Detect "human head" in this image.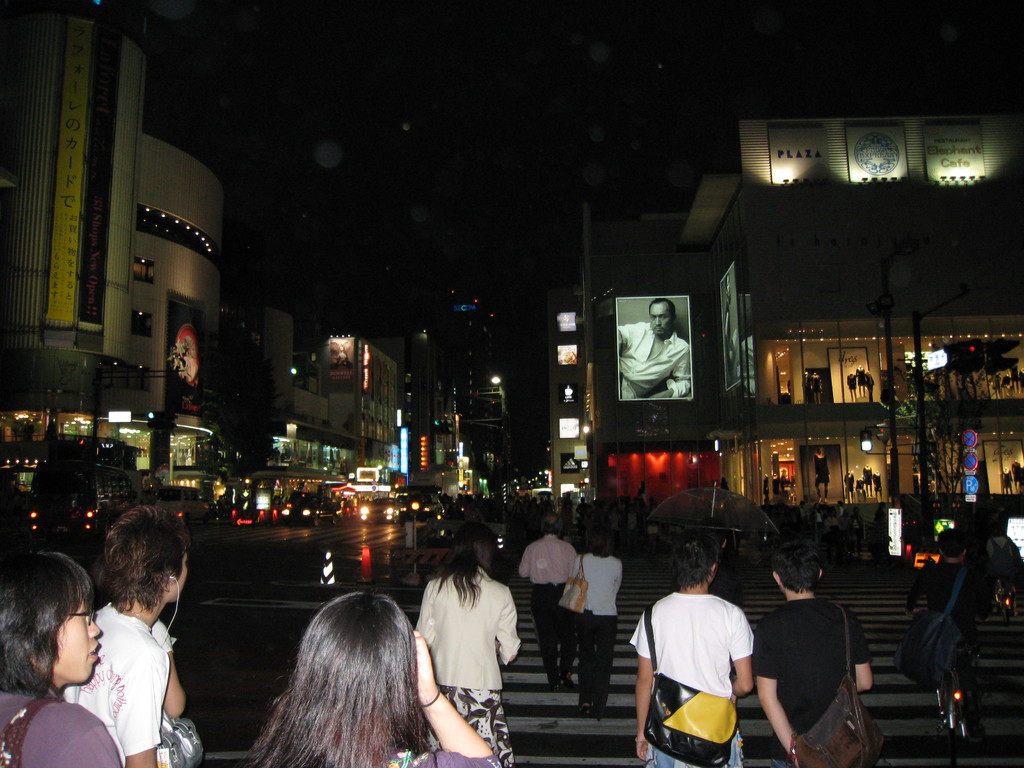
Detection: (936, 525, 972, 563).
